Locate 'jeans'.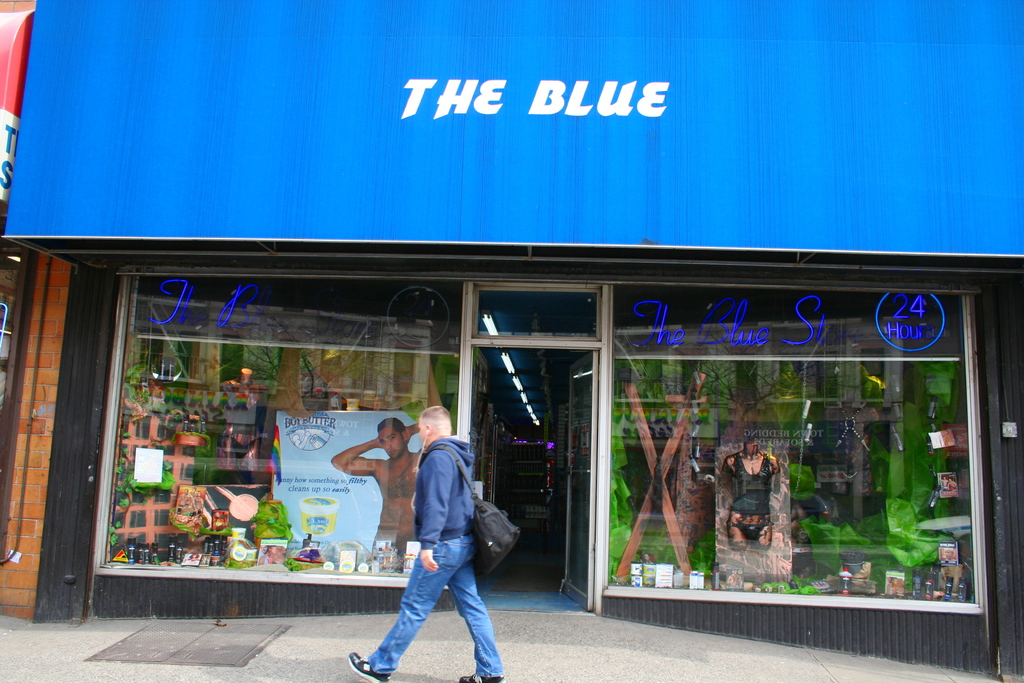
Bounding box: [left=374, top=532, right=506, bottom=677].
